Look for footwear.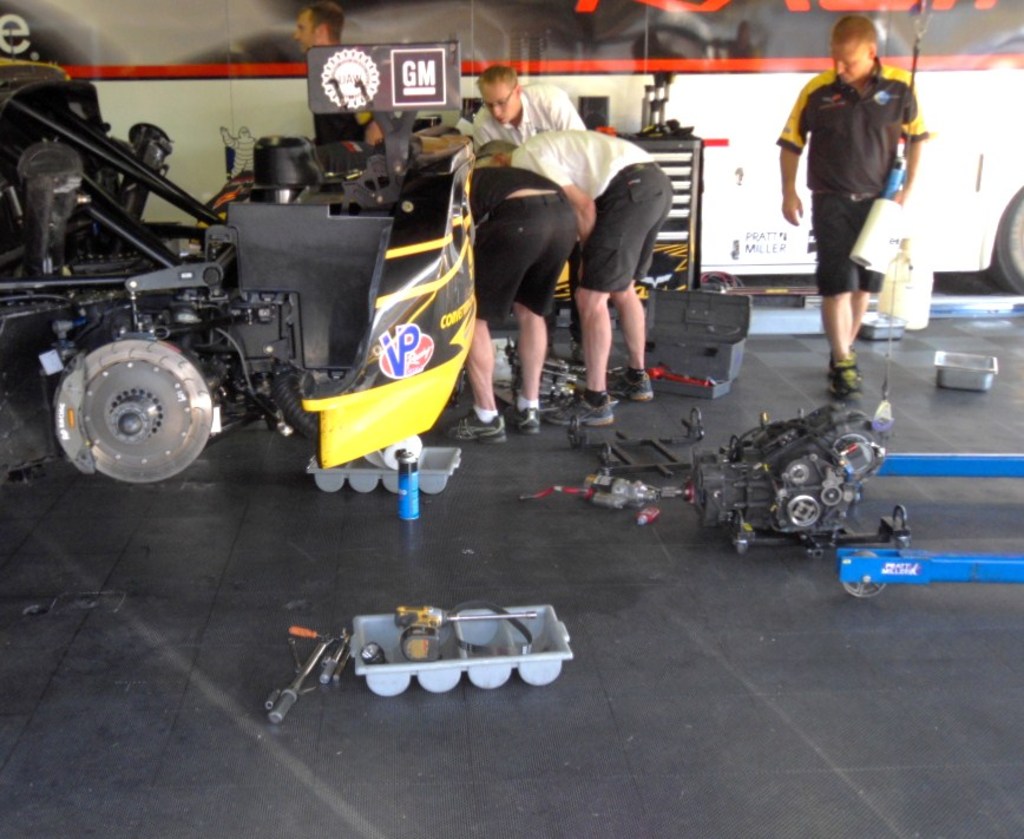
Found: select_region(444, 413, 505, 444).
